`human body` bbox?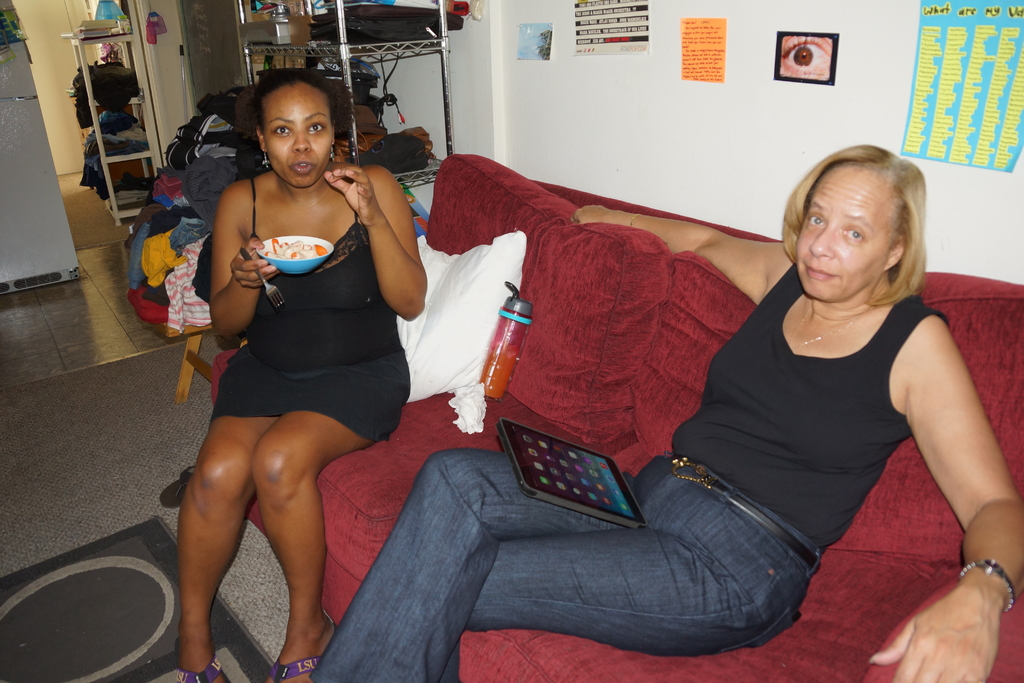
rect(146, 97, 405, 671)
